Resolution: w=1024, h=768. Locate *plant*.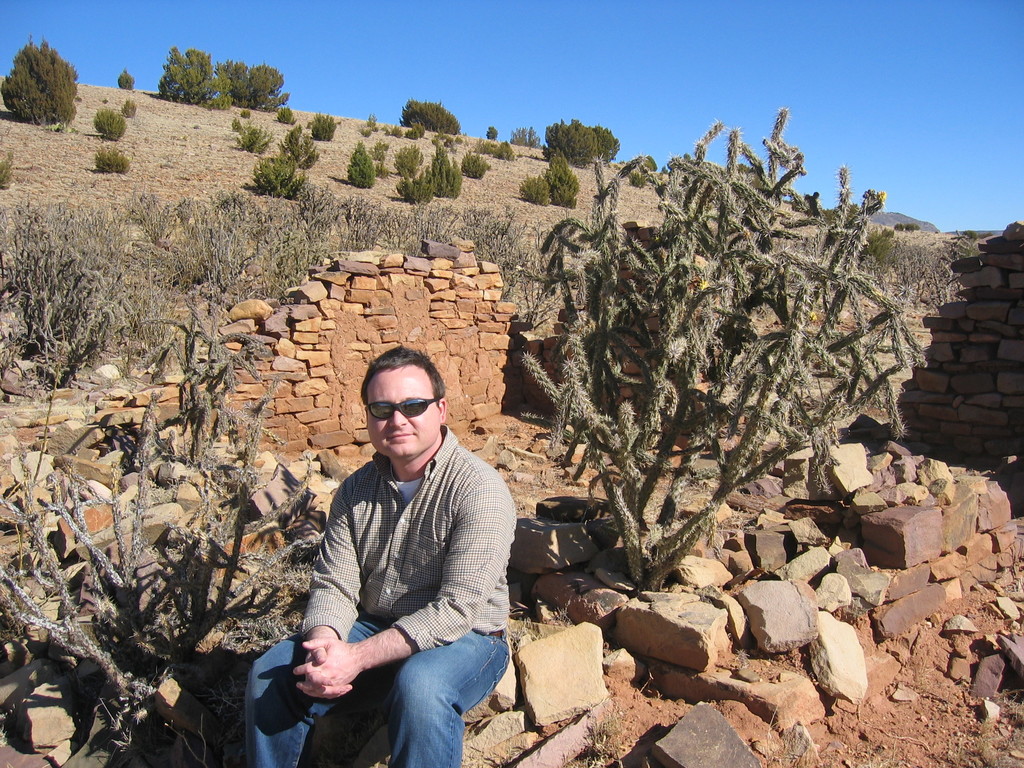
[left=0, top=148, right=16, bottom=196].
